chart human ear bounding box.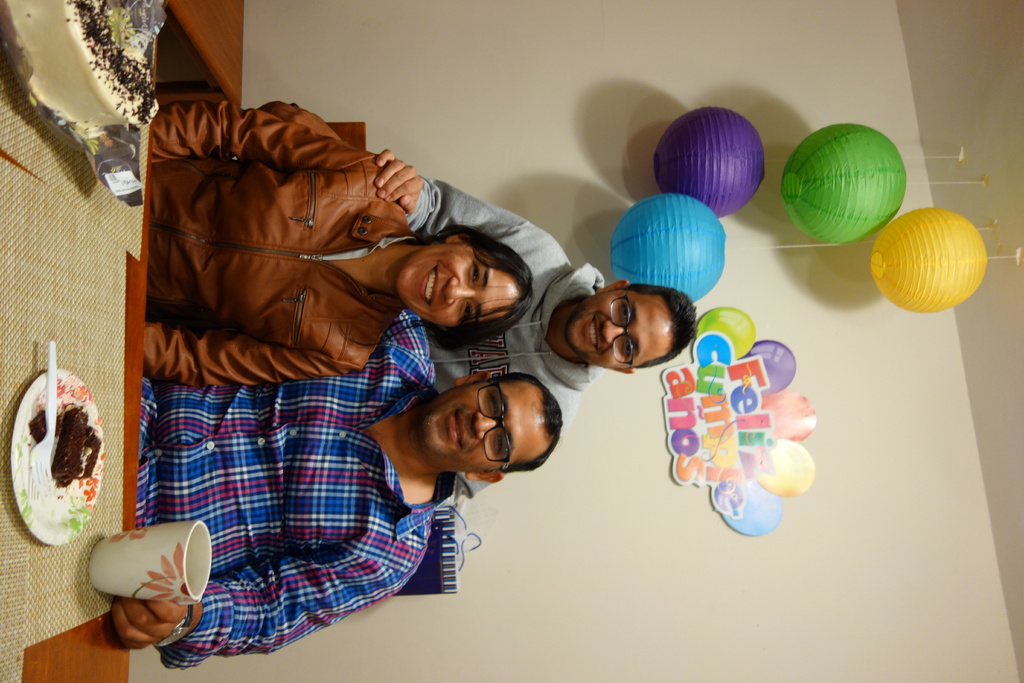
Charted: left=467, top=469, right=502, bottom=483.
